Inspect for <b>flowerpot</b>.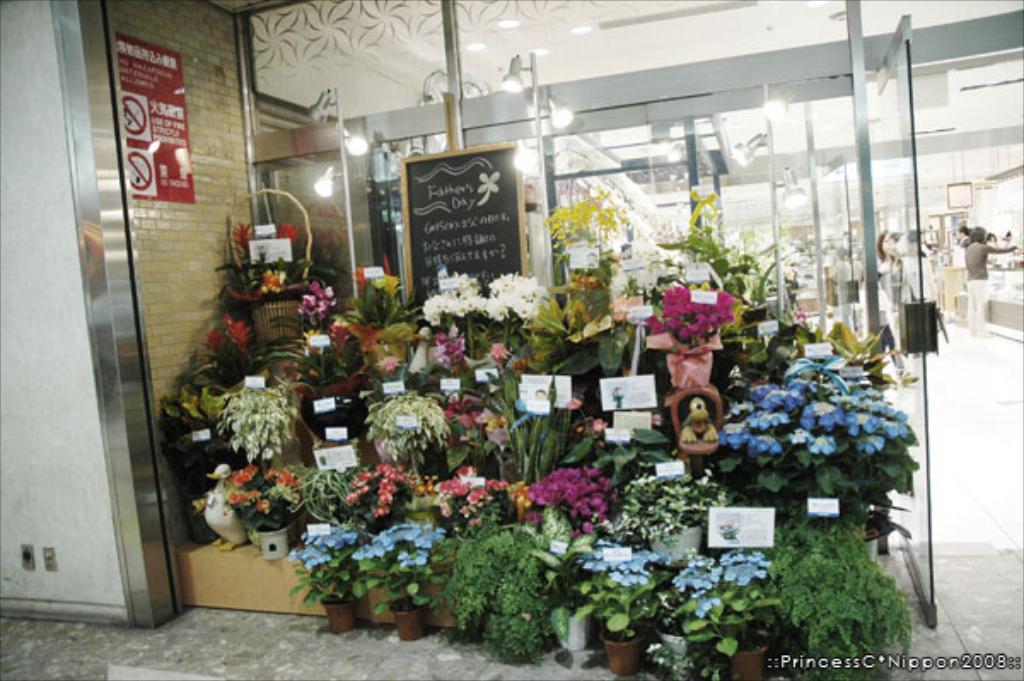
Inspection: <bbox>730, 645, 765, 679</bbox>.
